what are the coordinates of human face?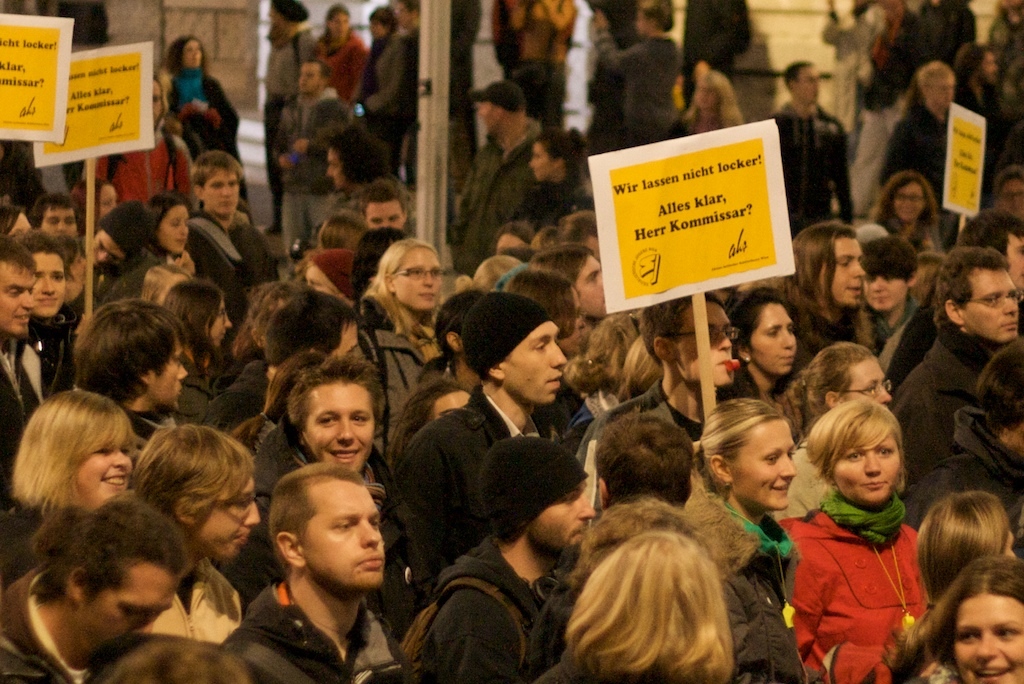
box=[303, 480, 382, 586].
